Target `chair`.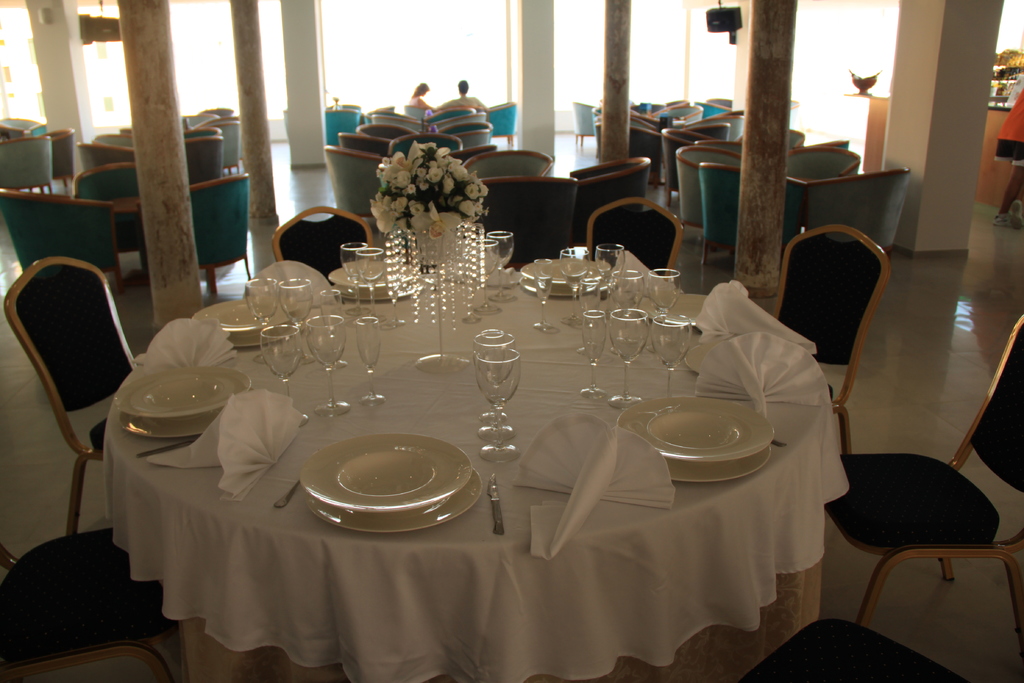
Target region: locate(824, 314, 1023, 654).
